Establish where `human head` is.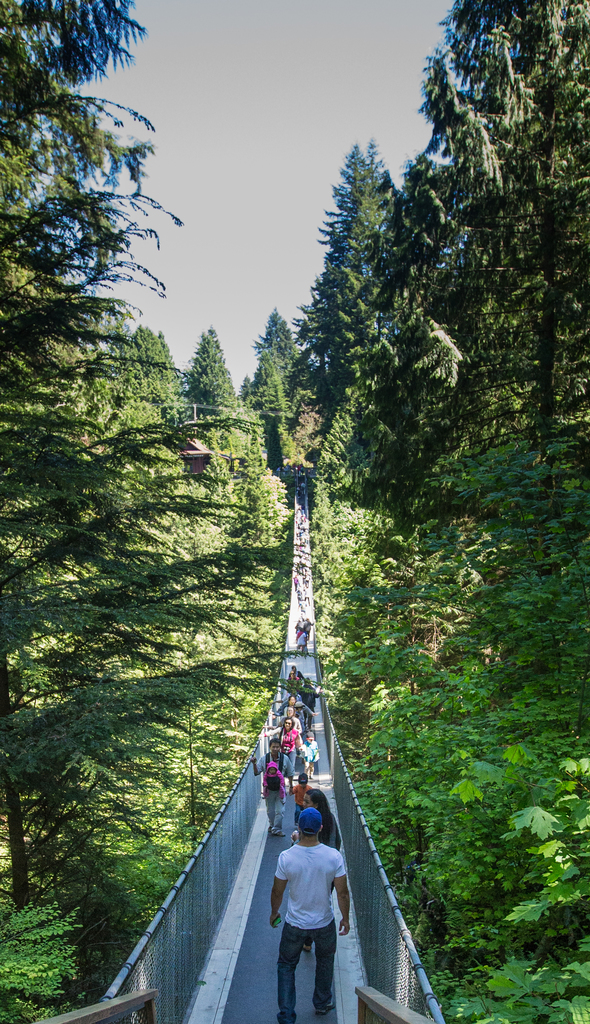
Established at 266/762/279/777.
